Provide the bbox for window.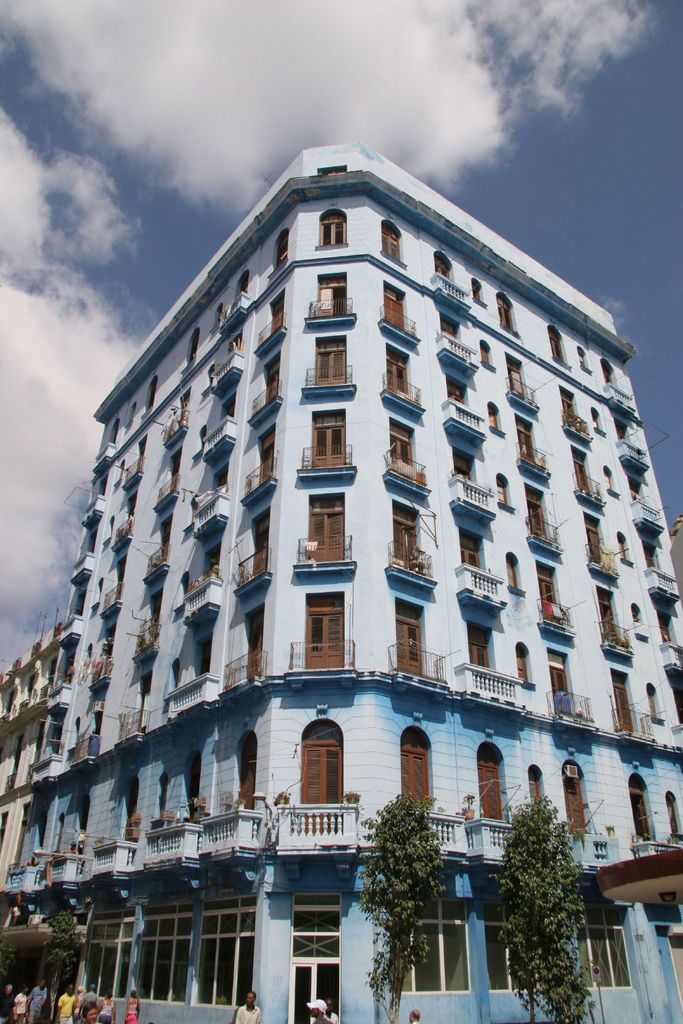
514 647 530 685.
